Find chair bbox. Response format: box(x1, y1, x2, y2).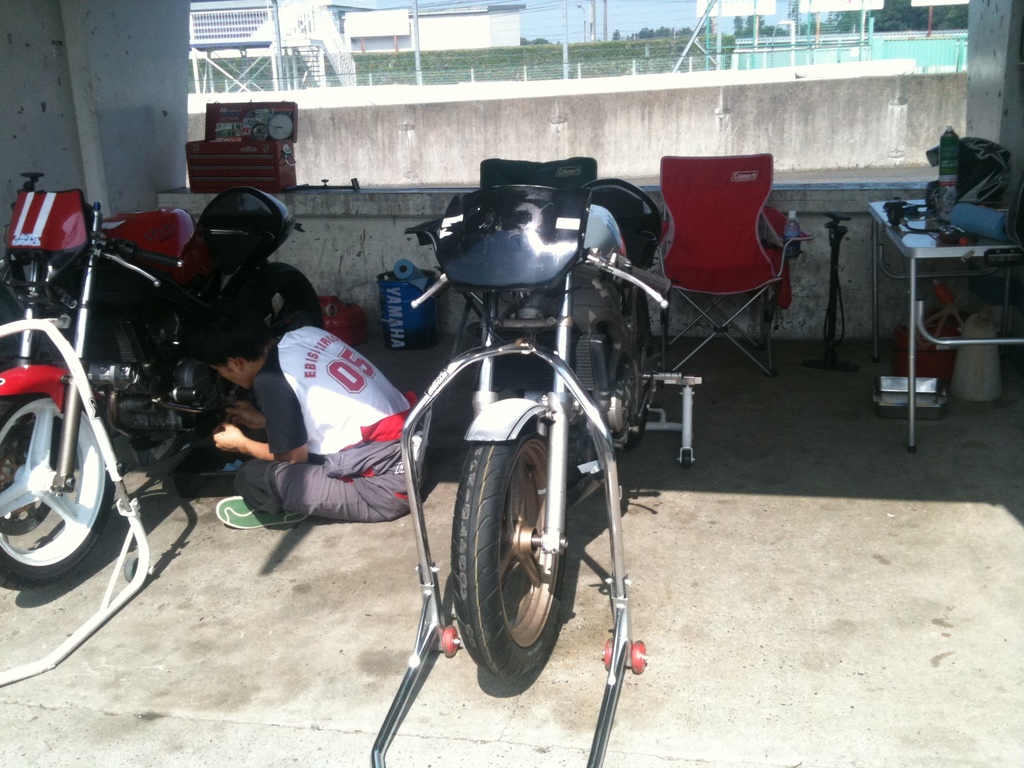
box(649, 132, 806, 392).
